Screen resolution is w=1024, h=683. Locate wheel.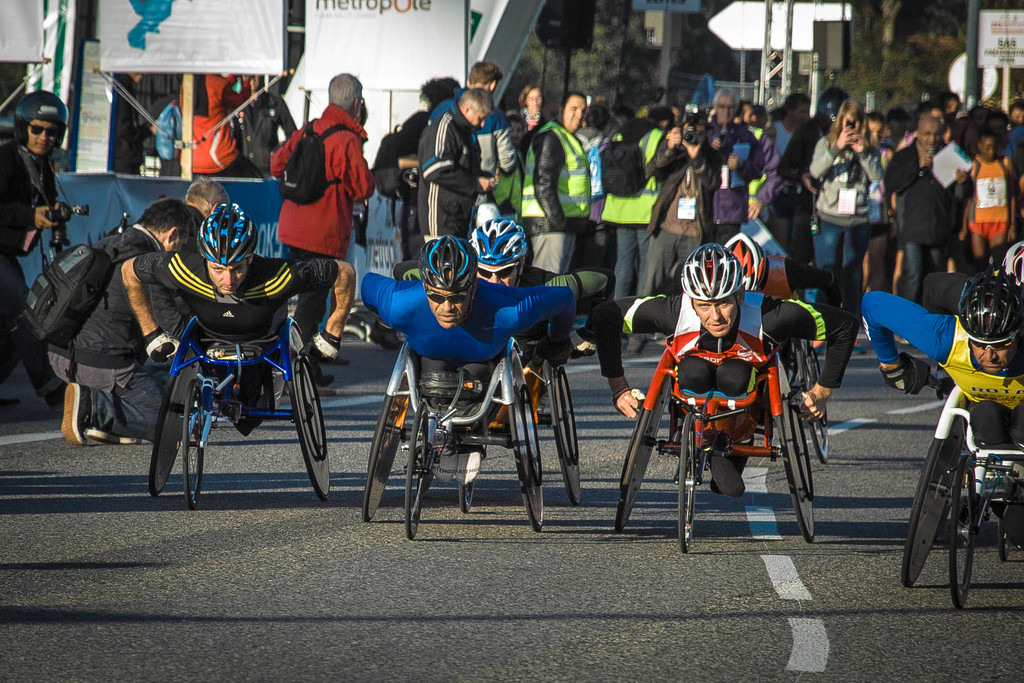
box=[552, 365, 588, 508].
